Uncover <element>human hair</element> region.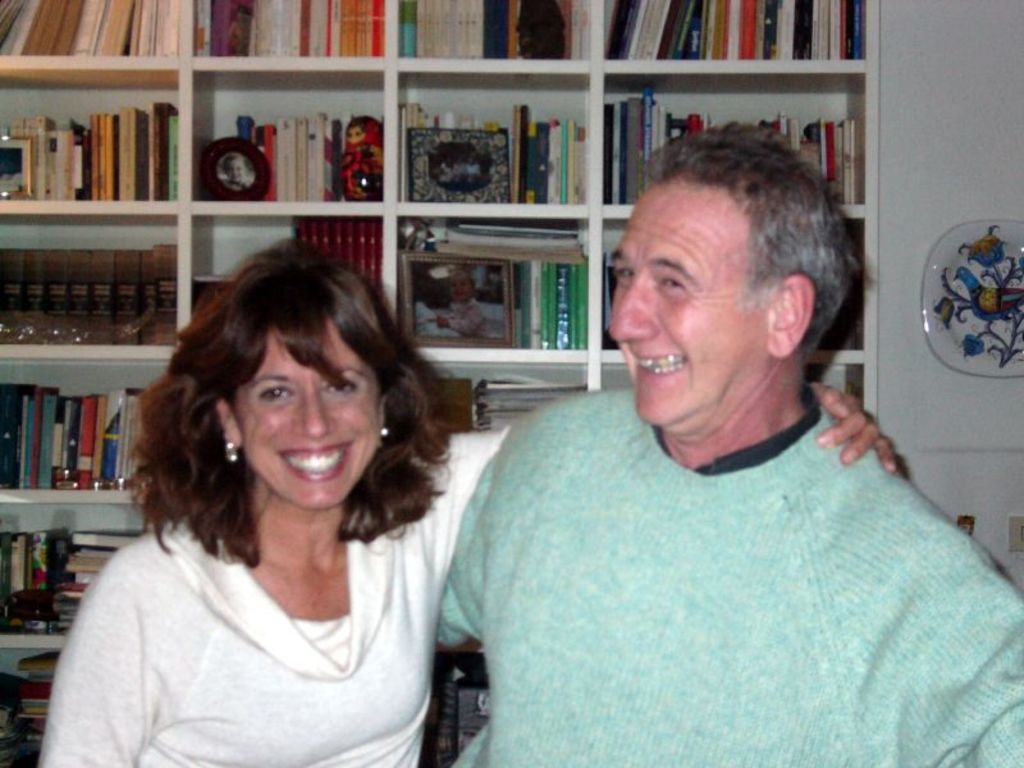
Uncovered: x1=124 y1=248 x2=447 y2=595.
